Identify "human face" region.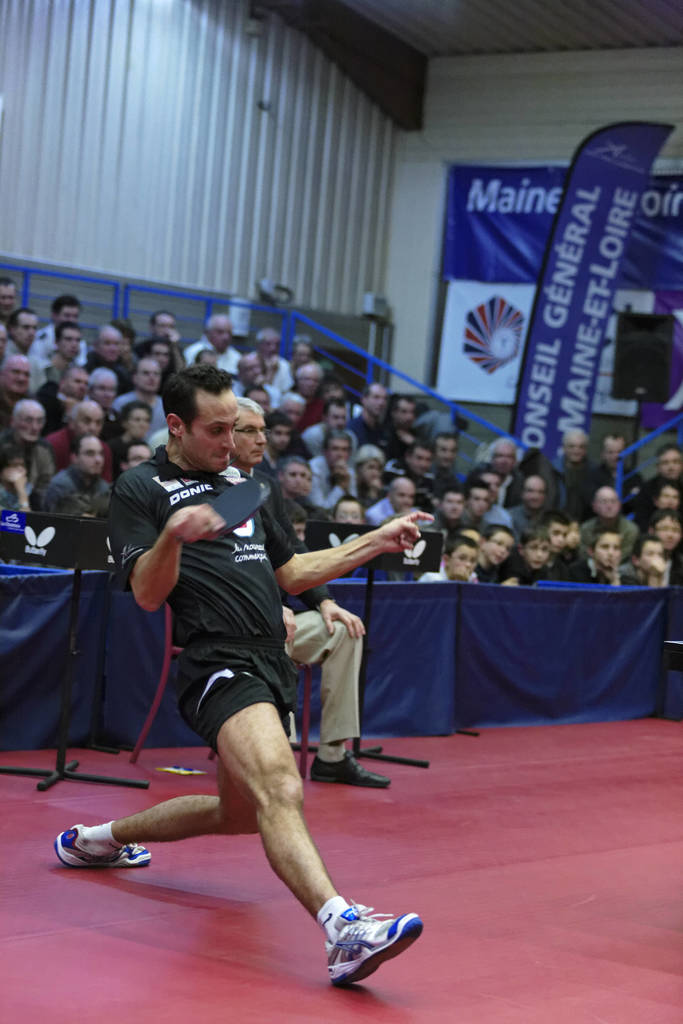
Region: box(395, 397, 419, 426).
